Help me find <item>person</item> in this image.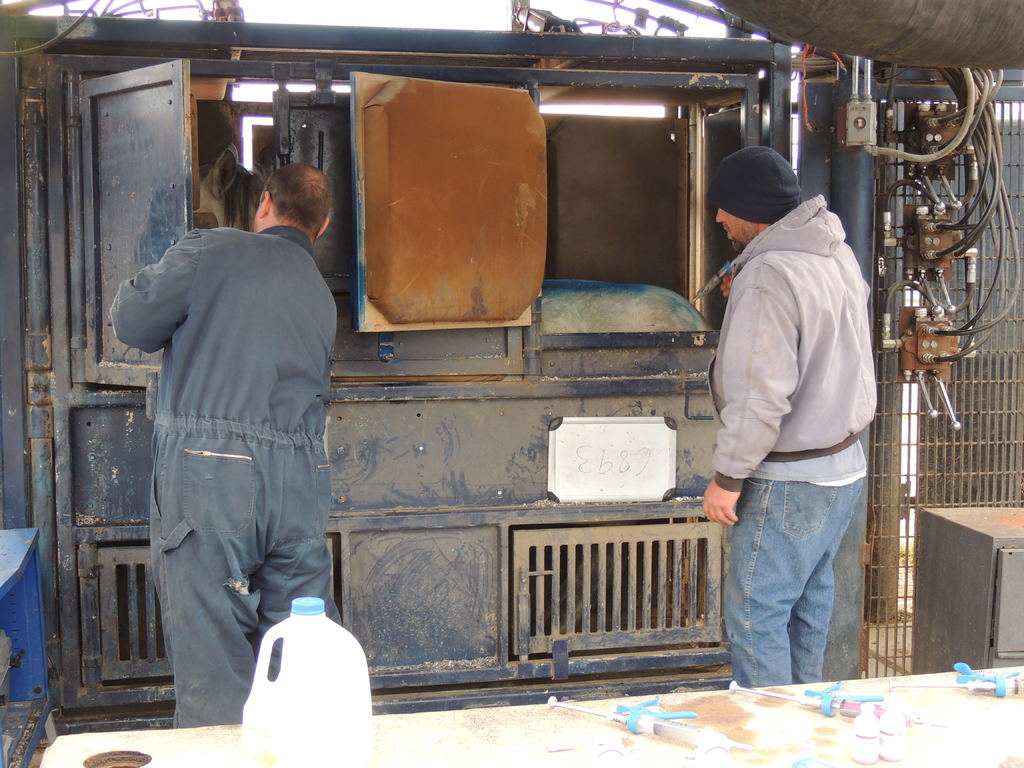
Found it: l=109, t=139, r=346, b=723.
